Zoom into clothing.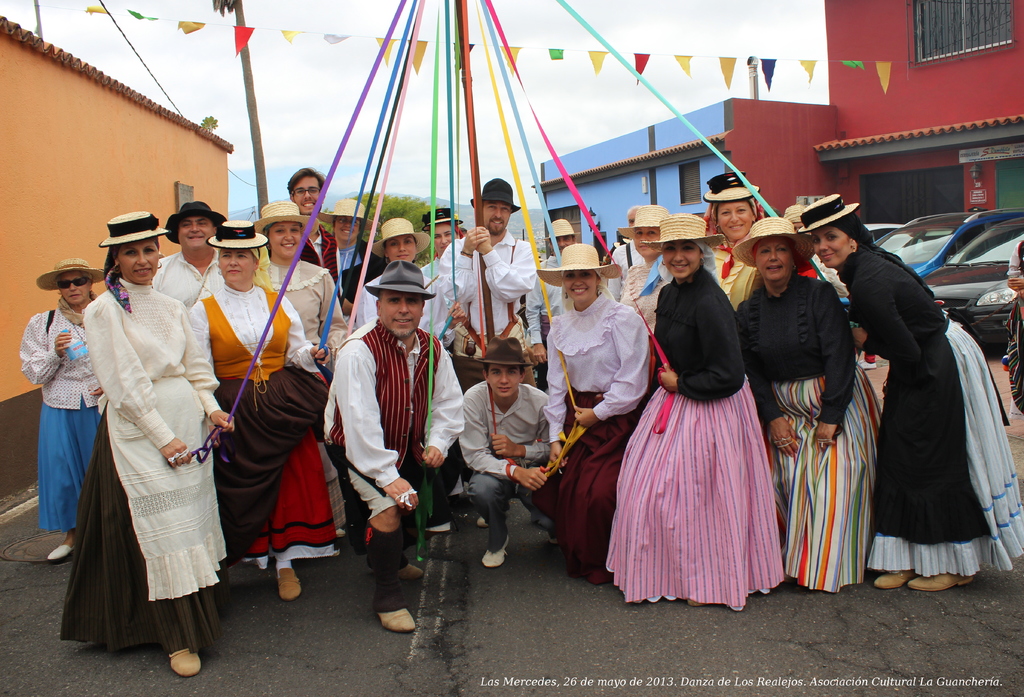
Zoom target: 54 299 244 630.
